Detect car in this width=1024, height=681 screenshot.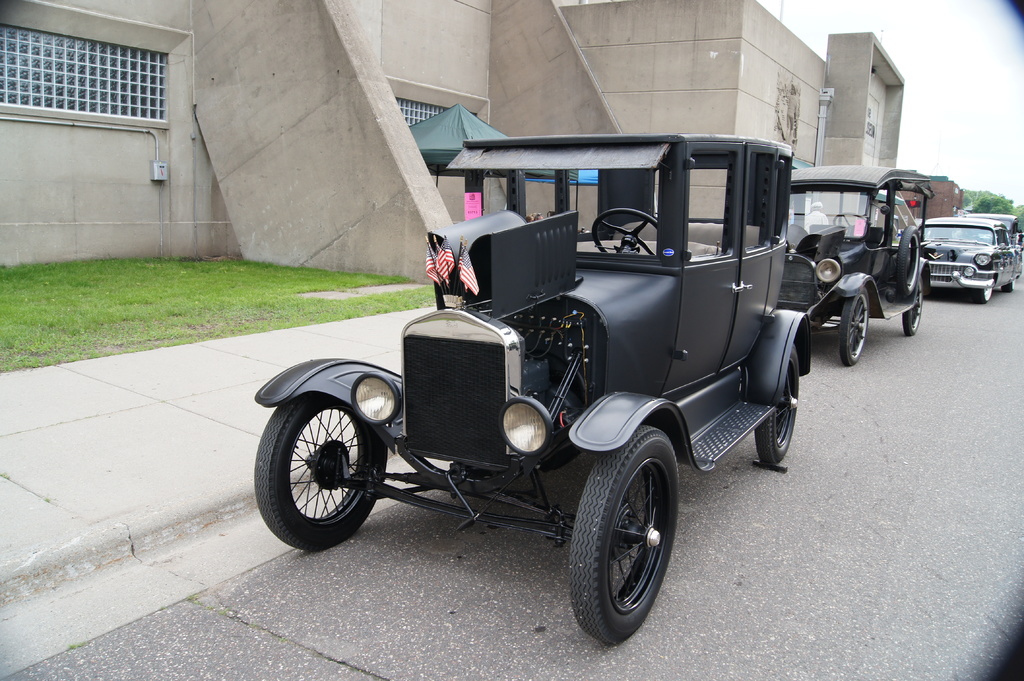
Detection: l=970, t=207, r=1018, b=251.
